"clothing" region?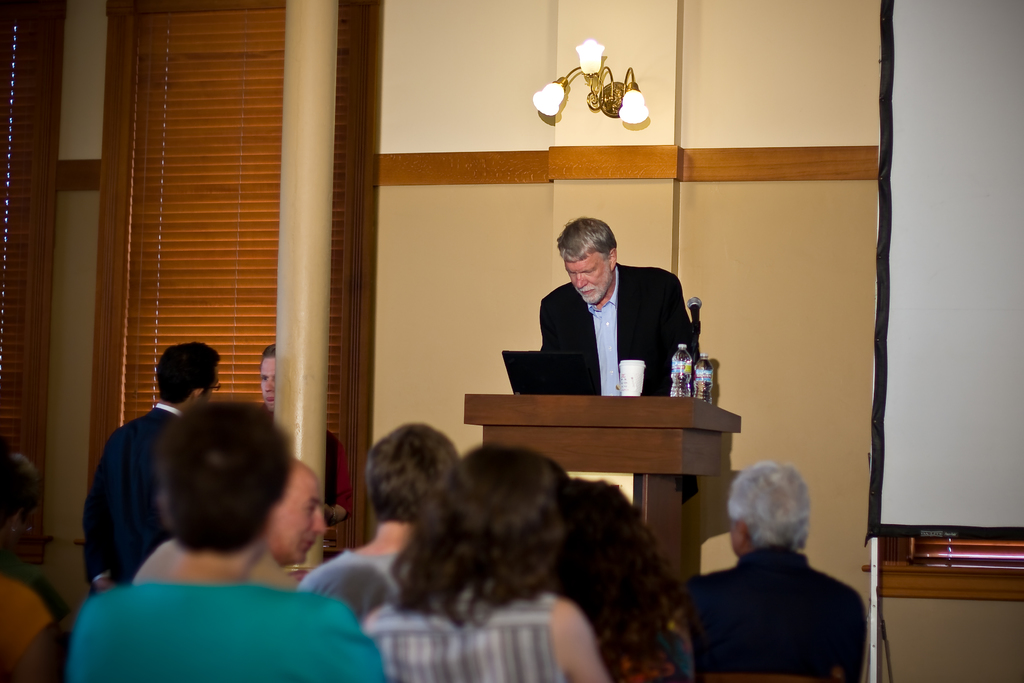
<bbox>280, 542, 428, 620</bbox>
